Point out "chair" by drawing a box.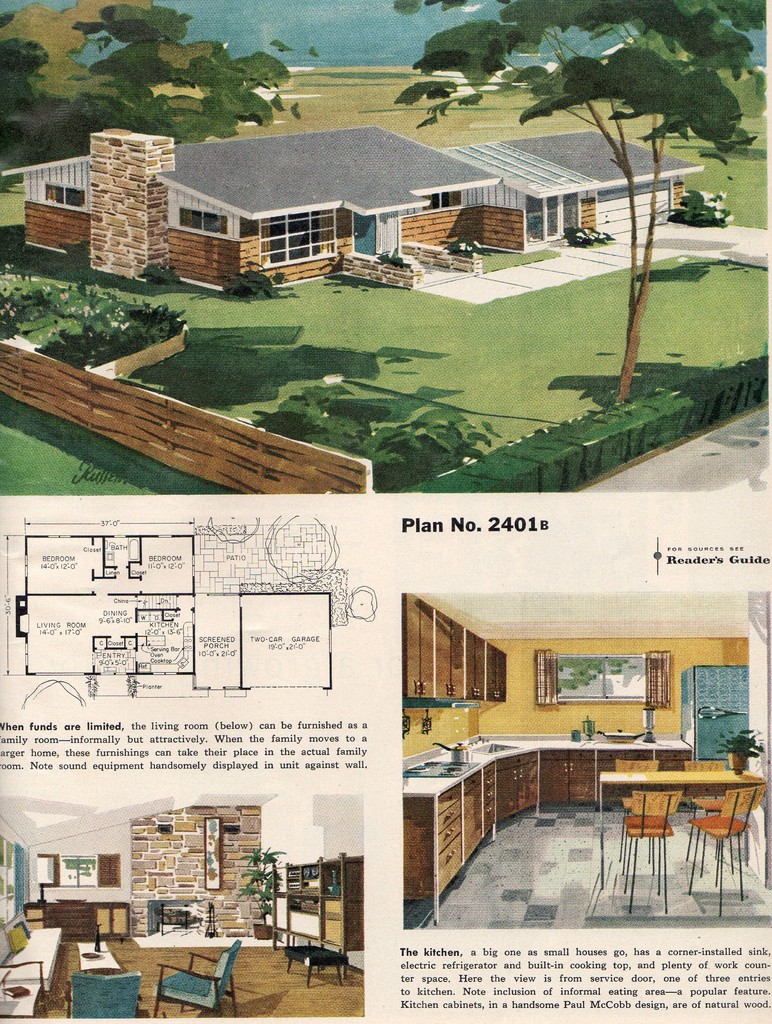
685 756 727 868.
